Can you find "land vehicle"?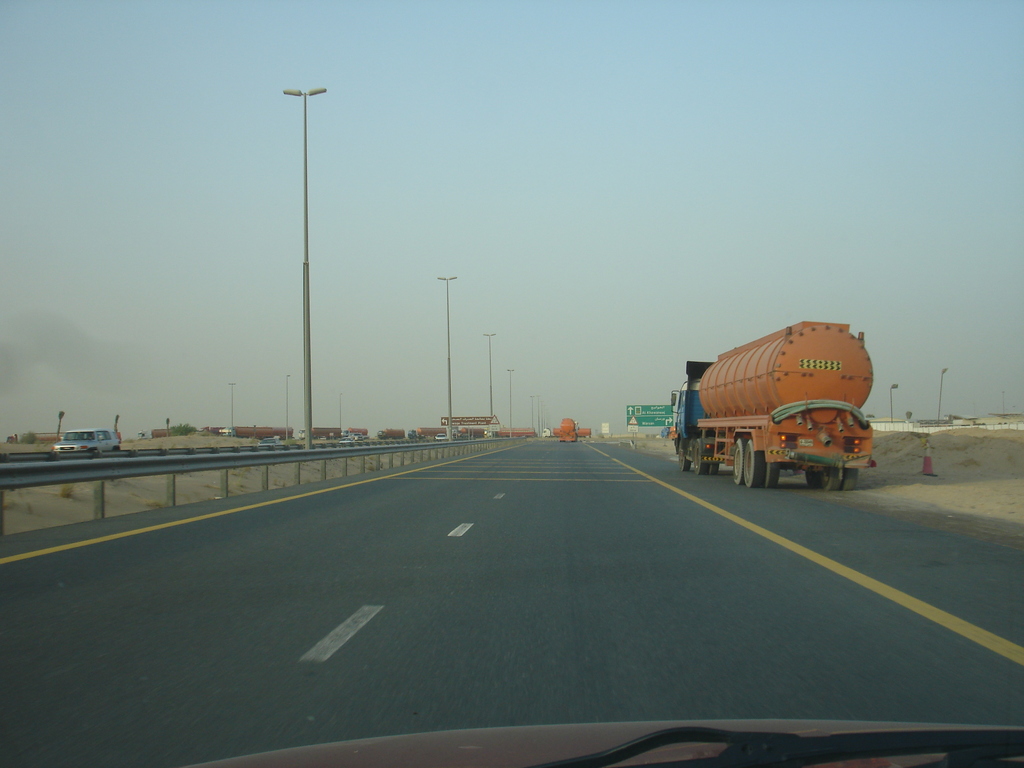
Yes, bounding box: 342 428 366 436.
